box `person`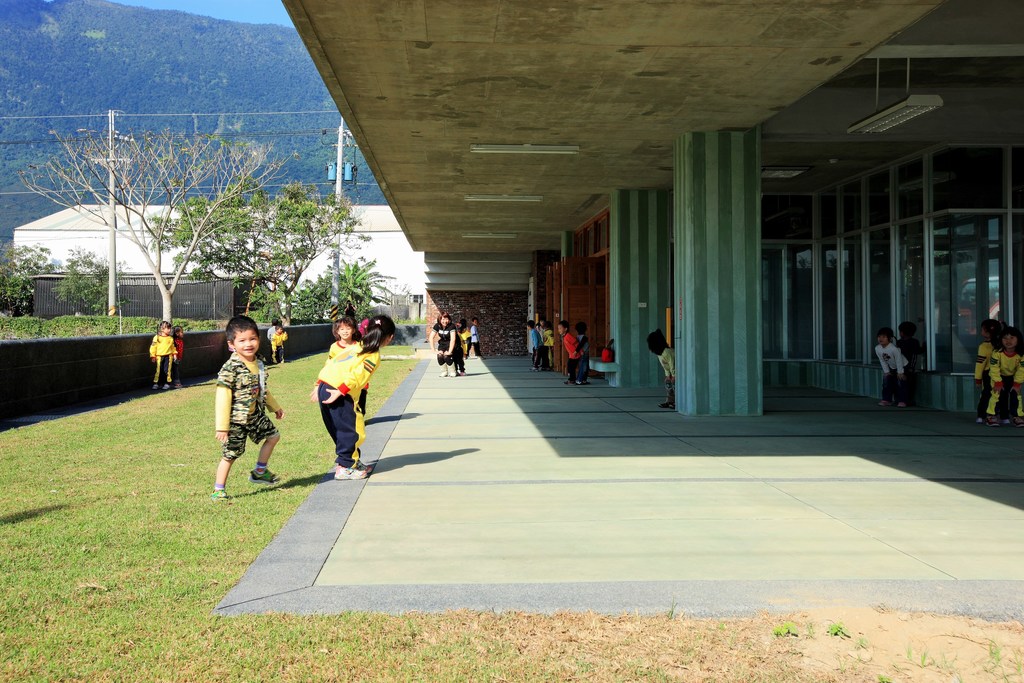
529, 315, 548, 373
